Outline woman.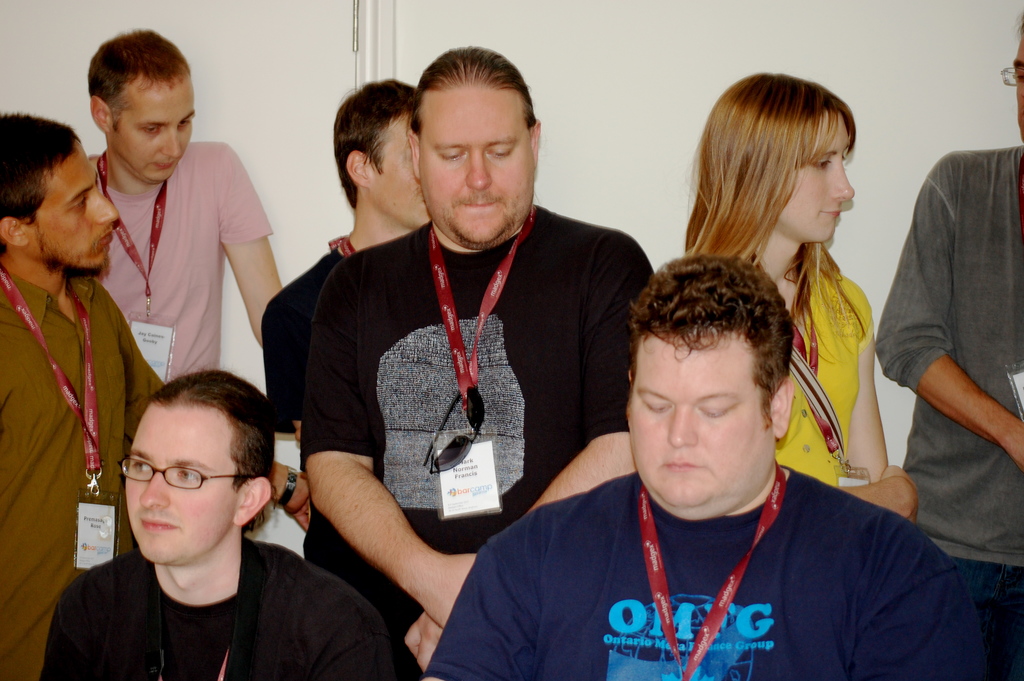
Outline: <region>32, 370, 419, 680</region>.
